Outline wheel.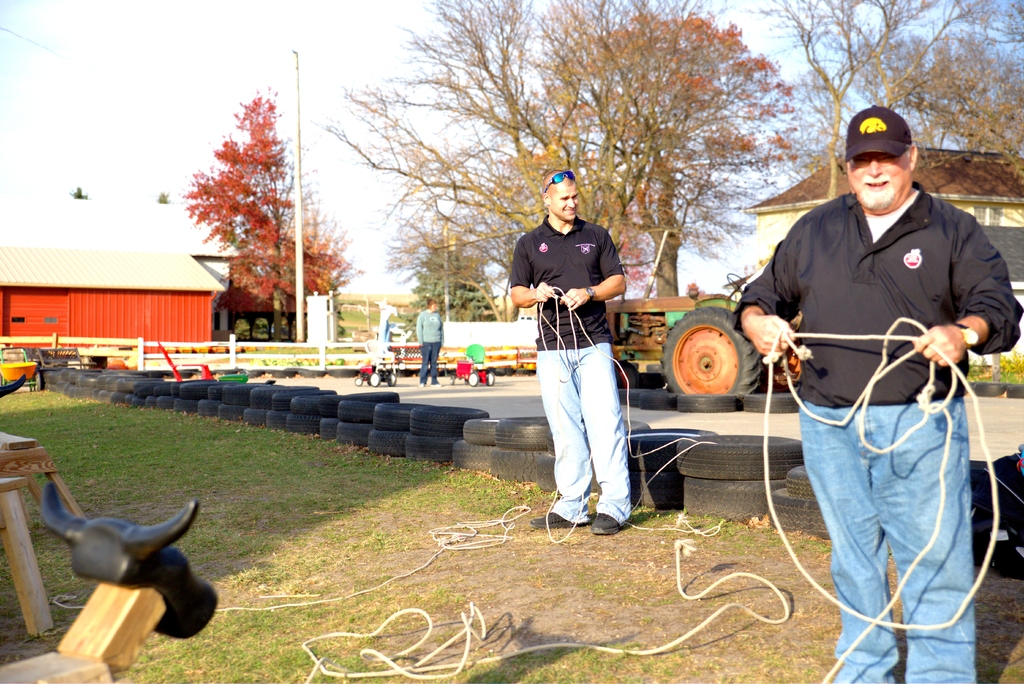
Outline: 765:490:829:540.
